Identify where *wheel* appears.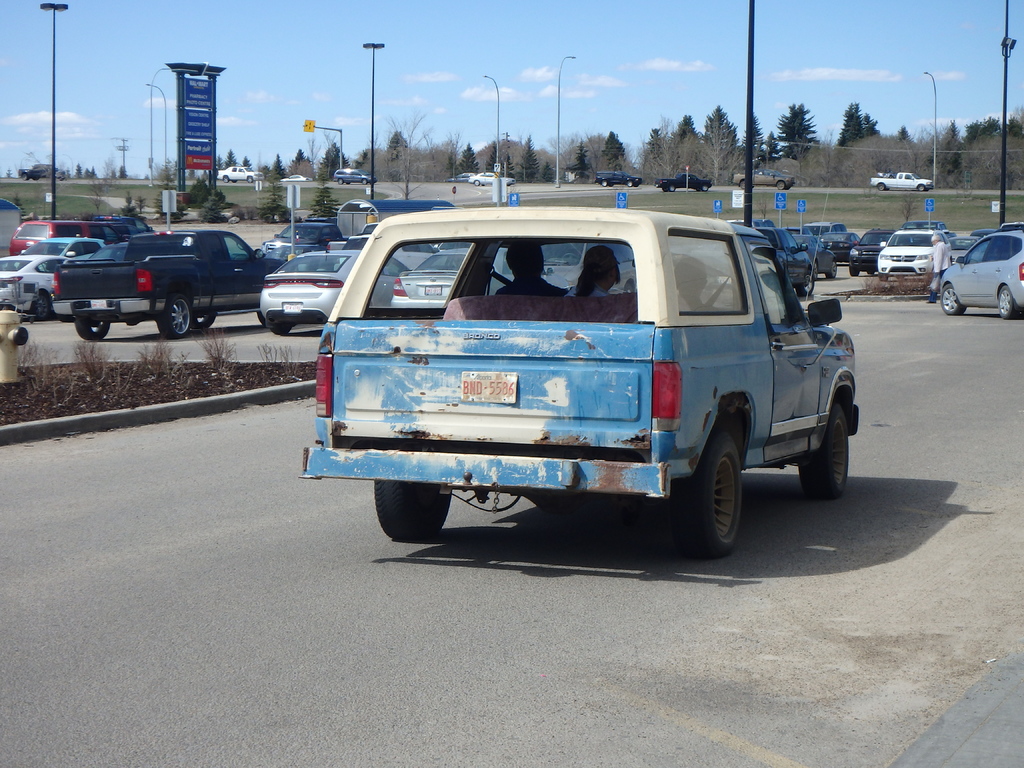
Appears at <region>824, 260, 835, 276</region>.
